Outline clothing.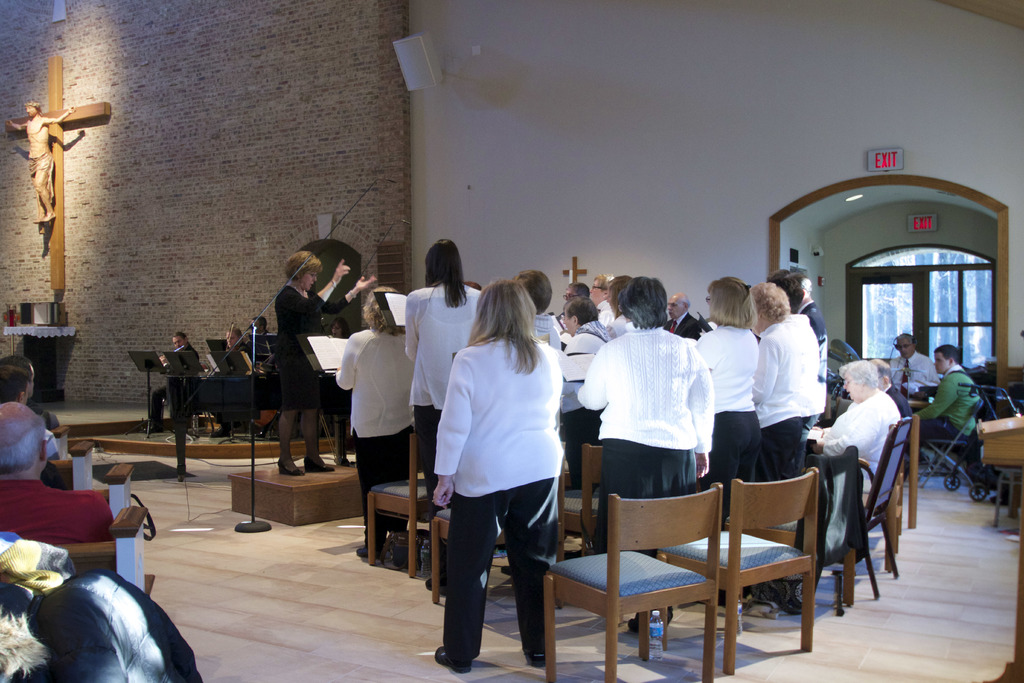
Outline: <bbox>264, 277, 360, 434</bbox>.
